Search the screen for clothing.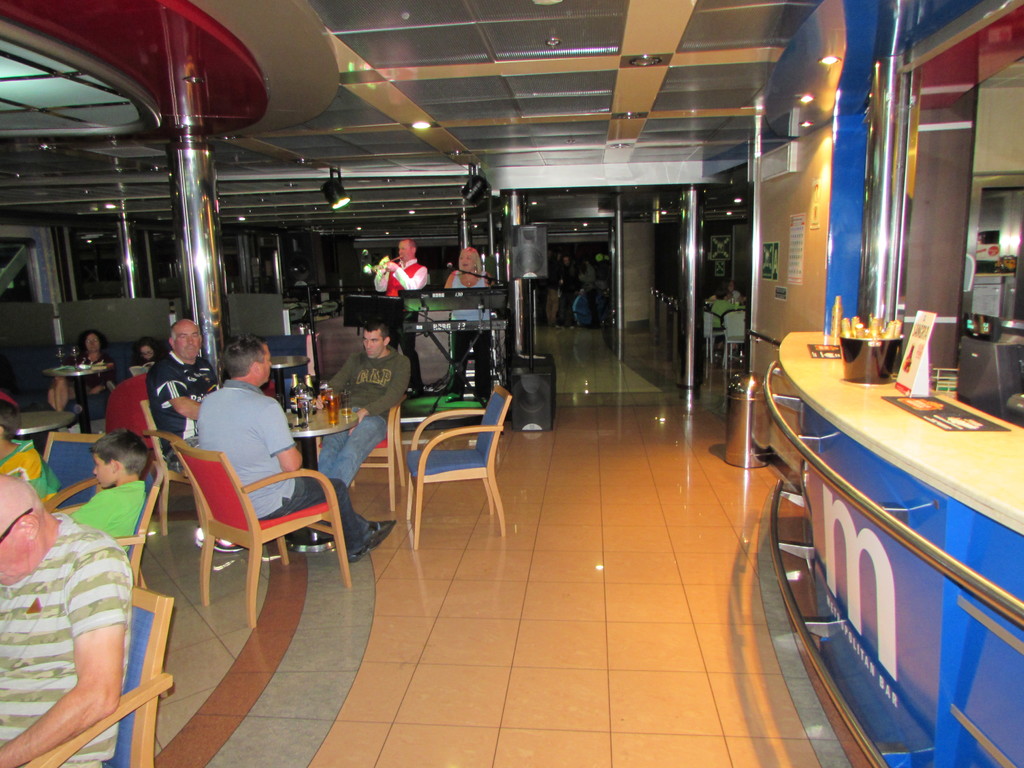
Found at rect(378, 248, 428, 319).
